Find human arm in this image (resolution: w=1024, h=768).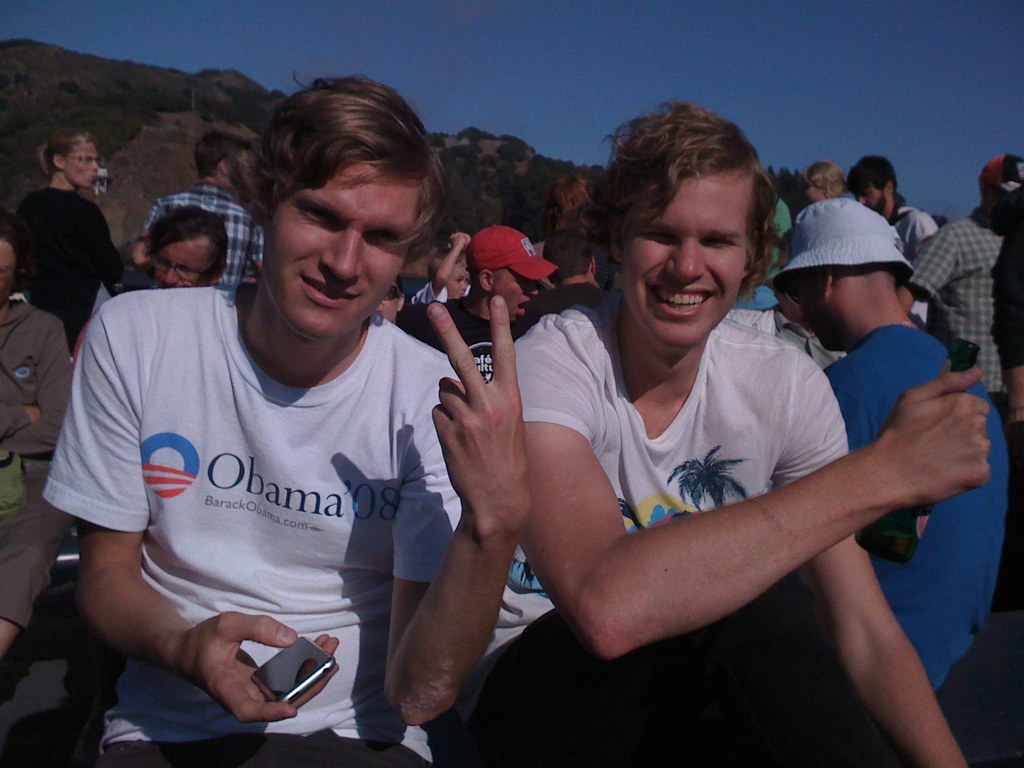
bbox(995, 223, 1023, 426).
